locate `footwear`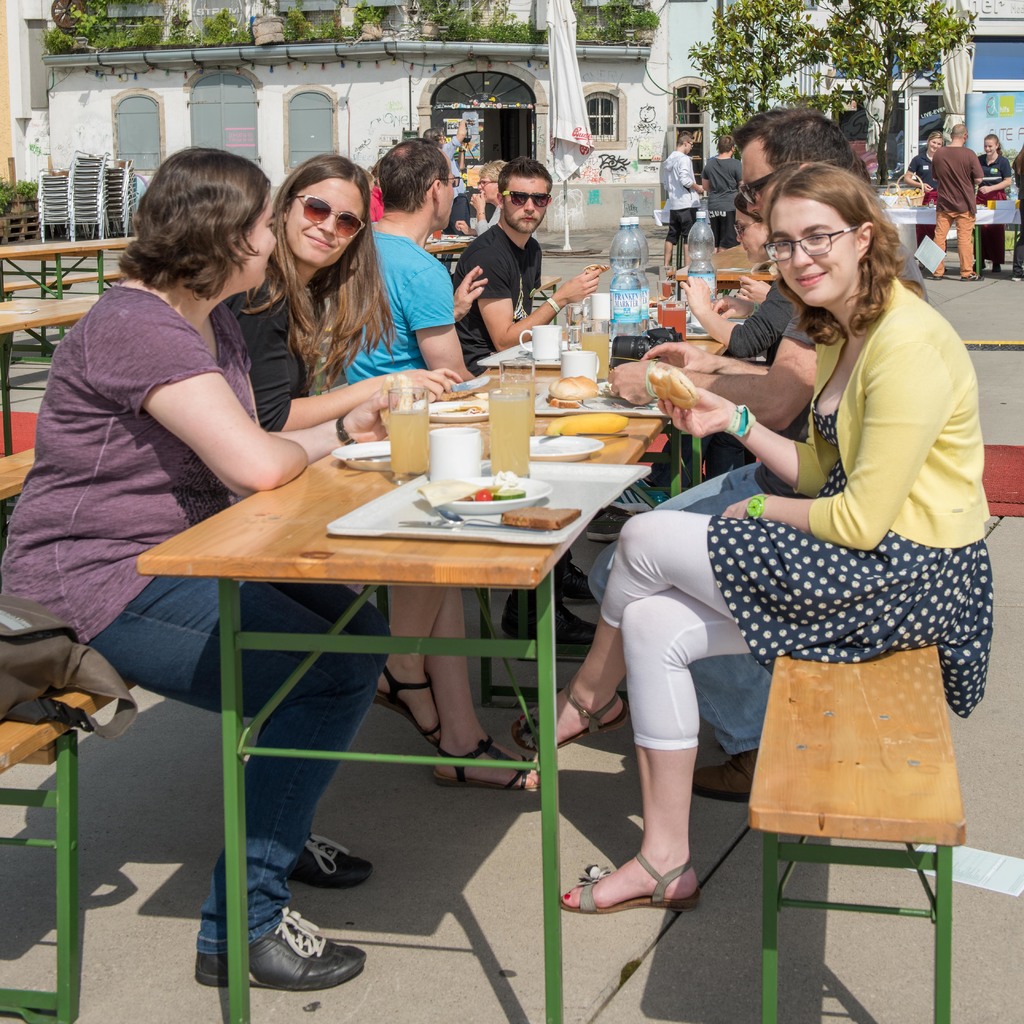
x1=609 y1=477 x2=642 y2=512
